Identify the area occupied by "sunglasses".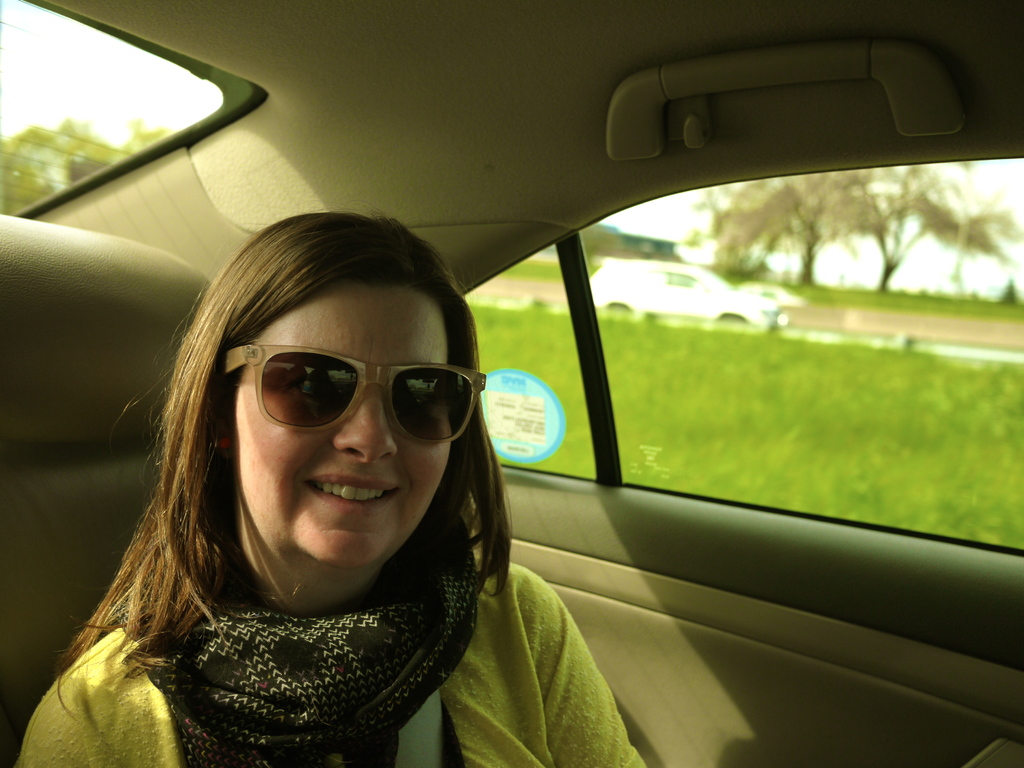
Area: <bbox>222, 343, 486, 445</bbox>.
